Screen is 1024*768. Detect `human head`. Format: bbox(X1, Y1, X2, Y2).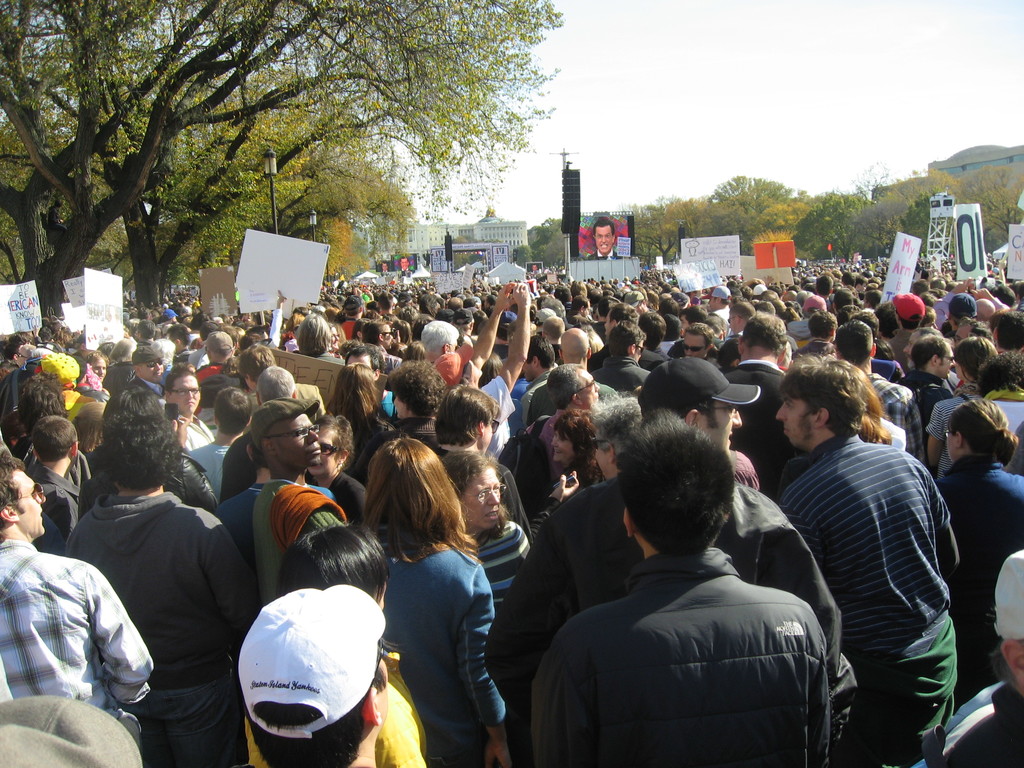
bbox(919, 299, 943, 335).
